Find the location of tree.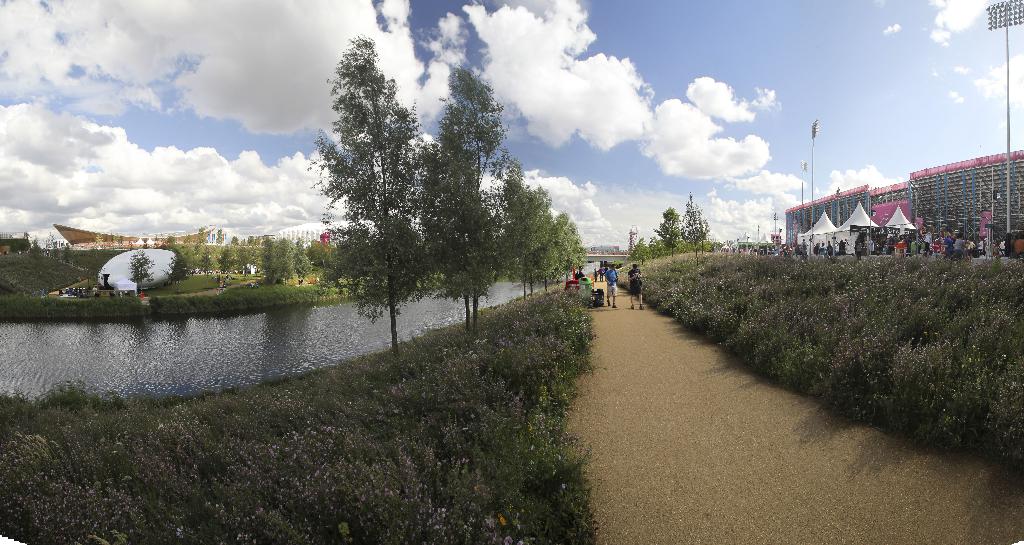
Location: {"x1": 676, "y1": 194, "x2": 711, "y2": 267}.
